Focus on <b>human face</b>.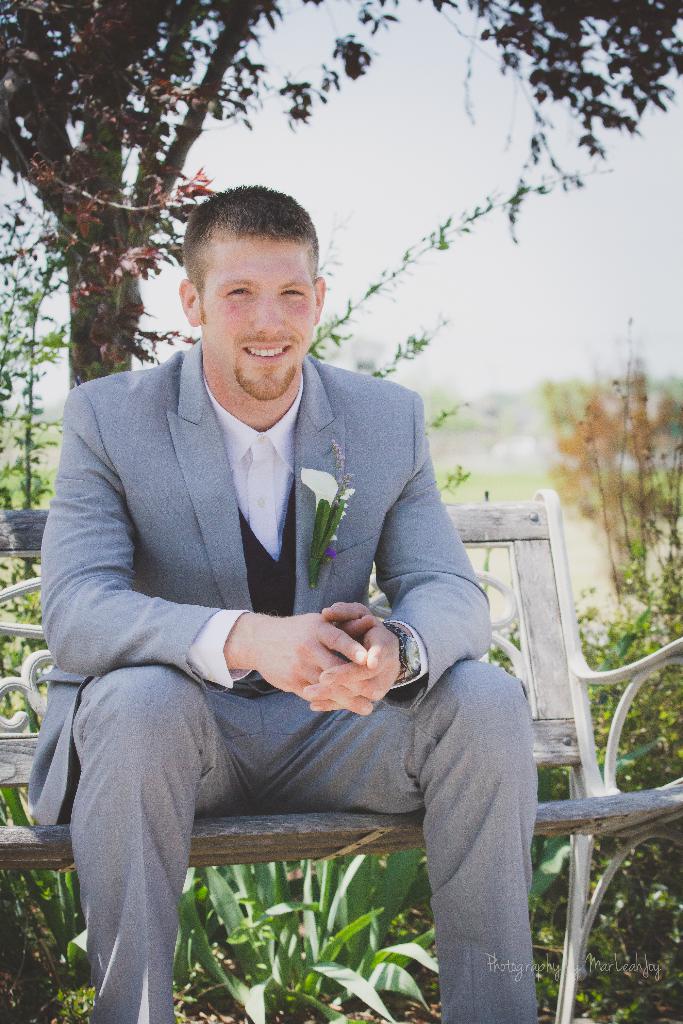
Focused at rect(197, 232, 318, 399).
